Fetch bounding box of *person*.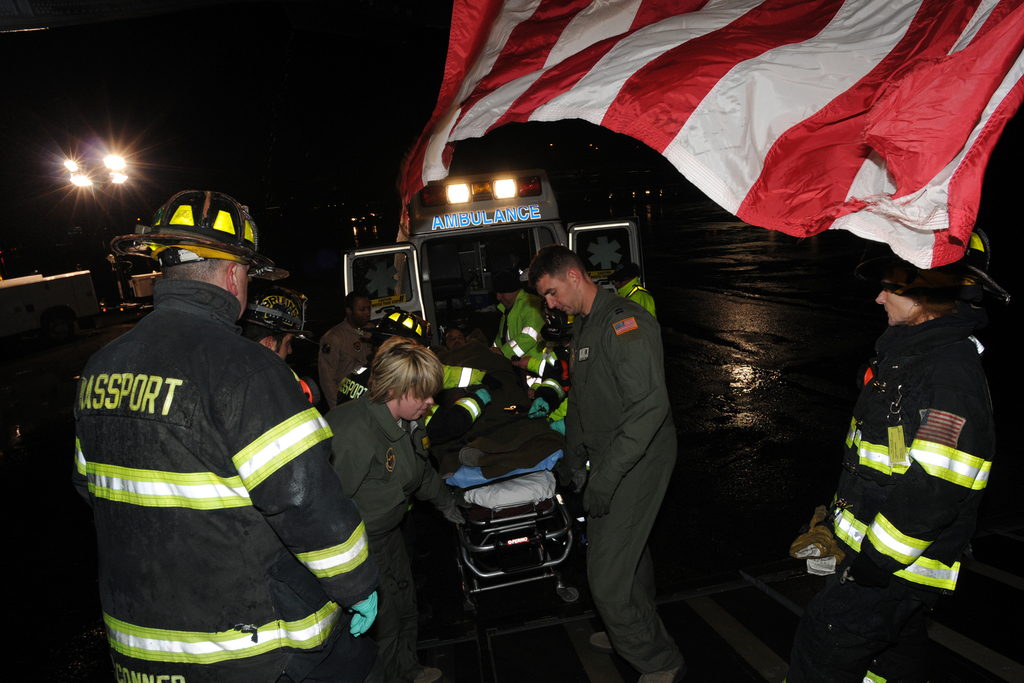
Bbox: locate(831, 233, 998, 625).
